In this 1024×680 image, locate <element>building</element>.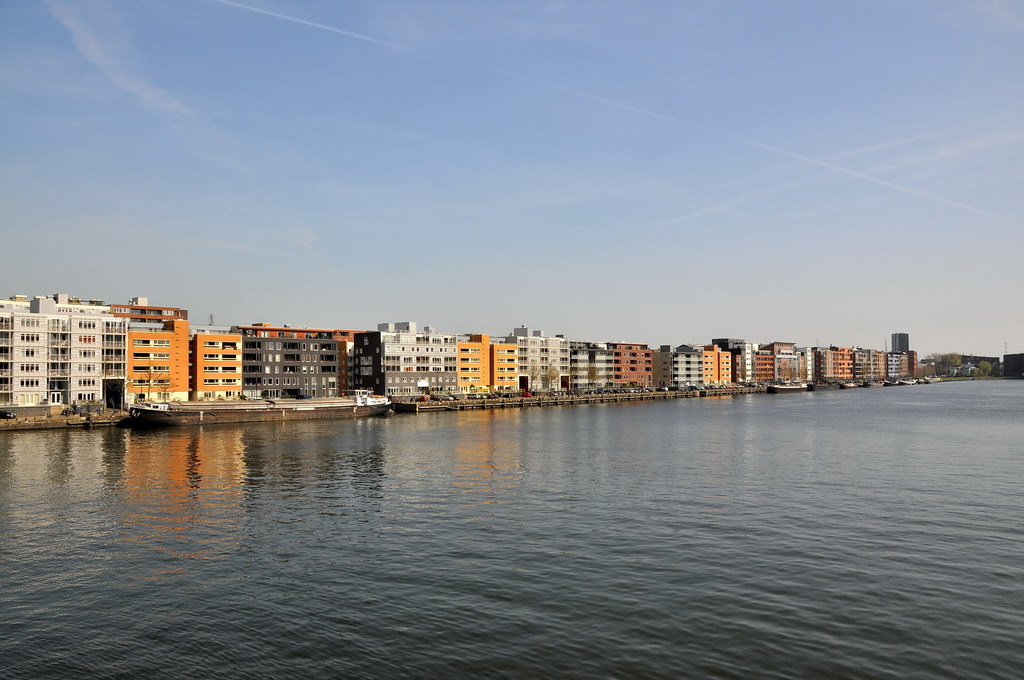
Bounding box: l=0, t=293, r=124, b=418.
